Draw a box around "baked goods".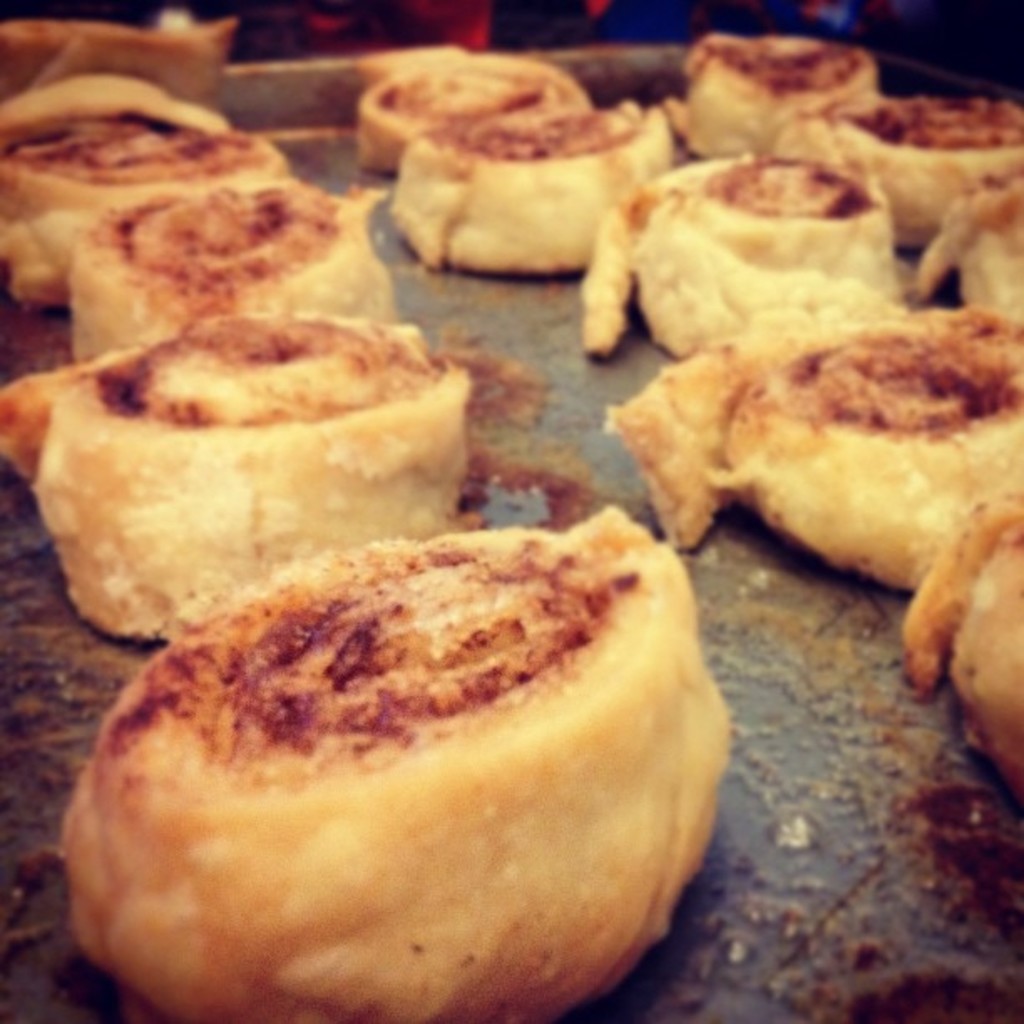
bbox(0, 117, 281, 310).
